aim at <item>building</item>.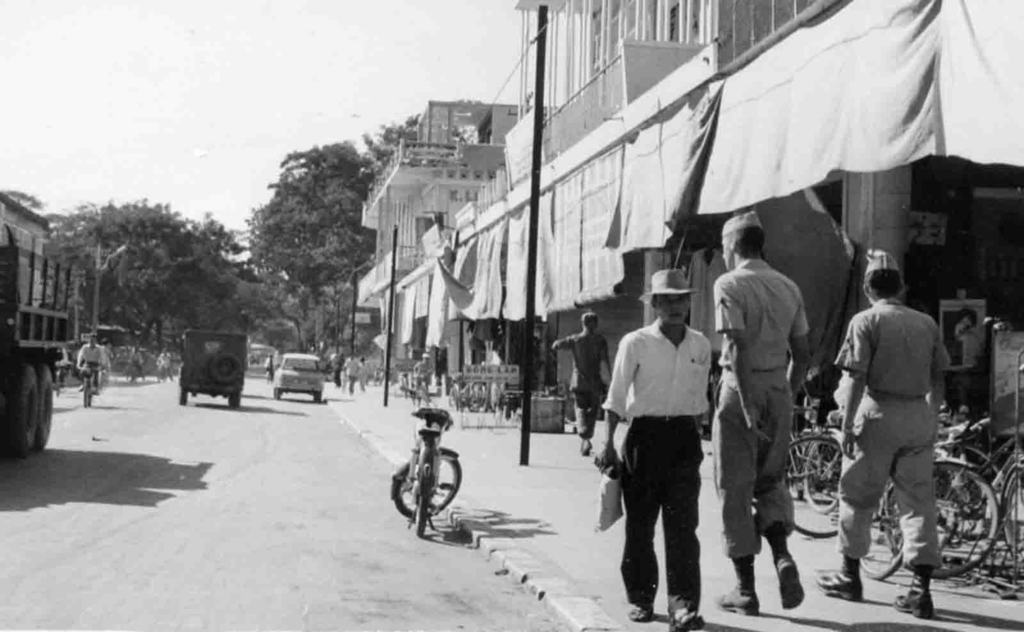
Aimed at rect(426, 0, 1023, 425).
